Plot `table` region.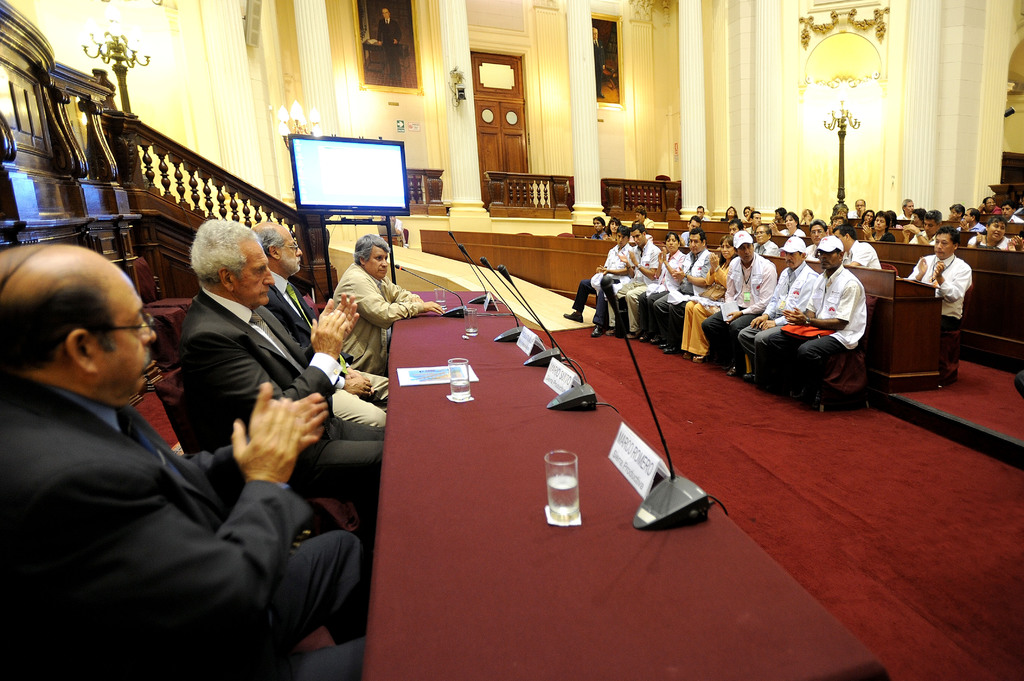
Plotted at box(646, 227, 730, 242).
